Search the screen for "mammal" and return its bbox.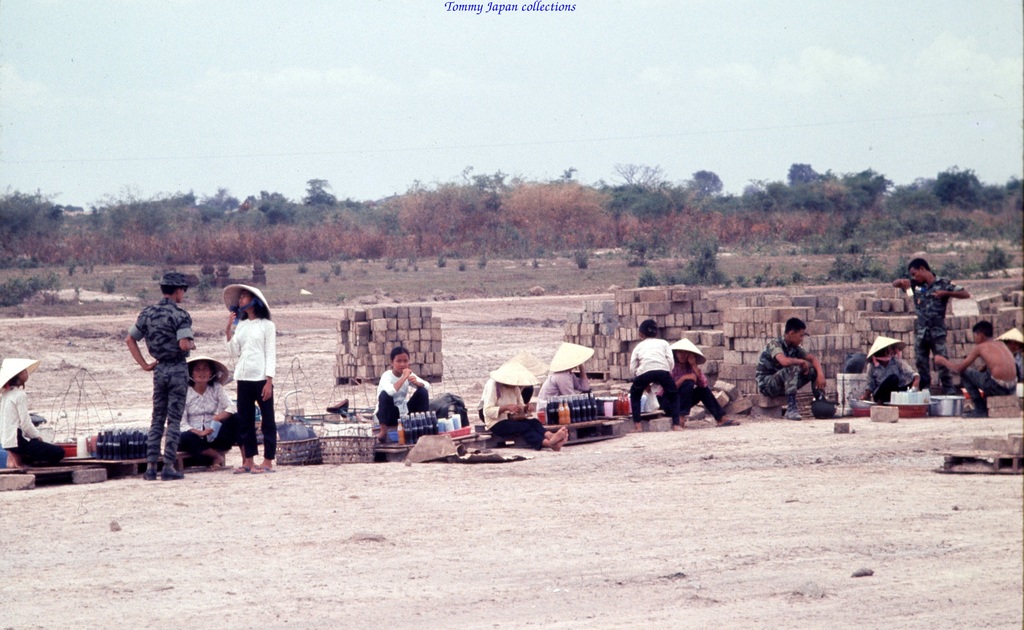
Found: rect(862, 339, 919, 407).
